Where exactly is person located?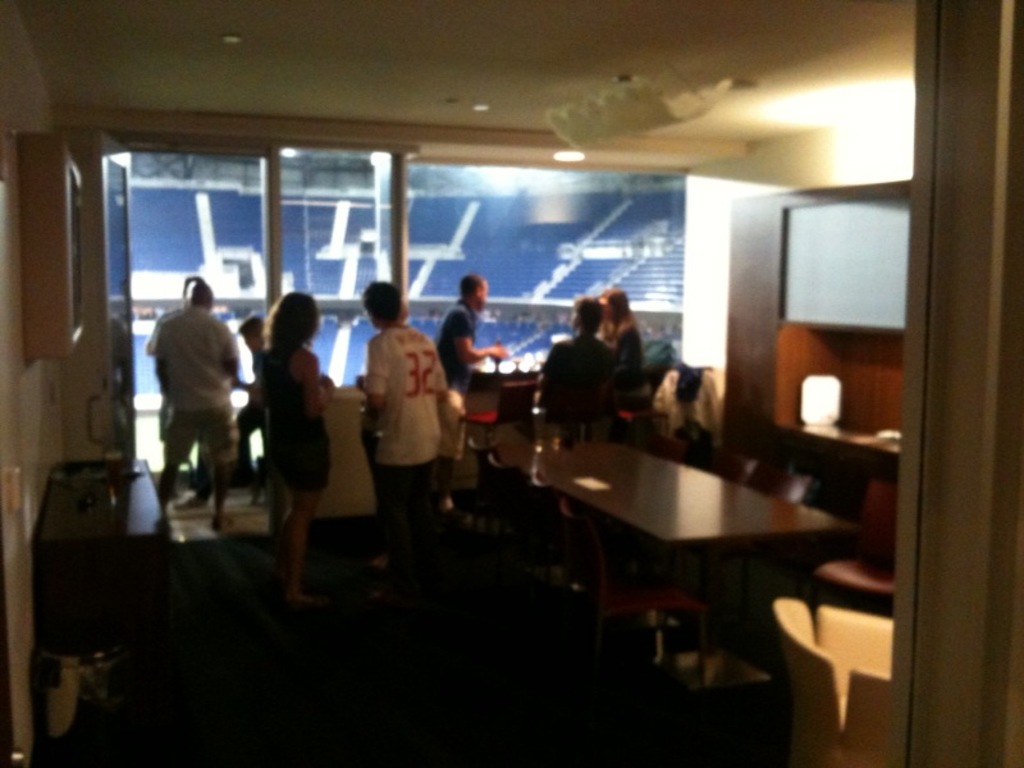
Its bounding box is [251, 279, 335, 608].
